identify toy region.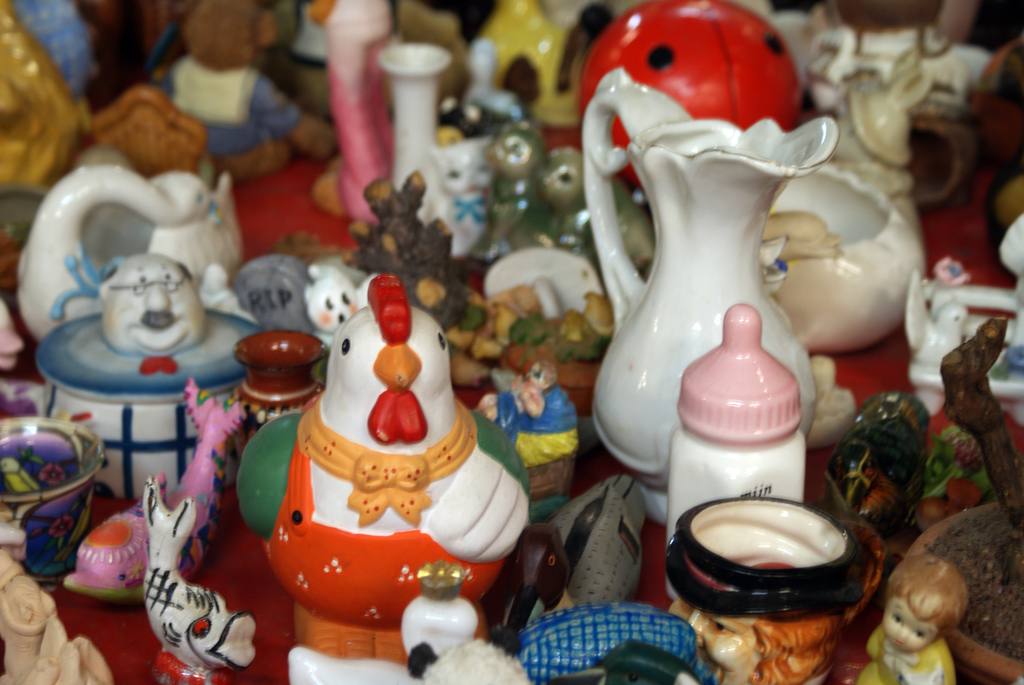
Region: locate(144, 472, 255, 684).
